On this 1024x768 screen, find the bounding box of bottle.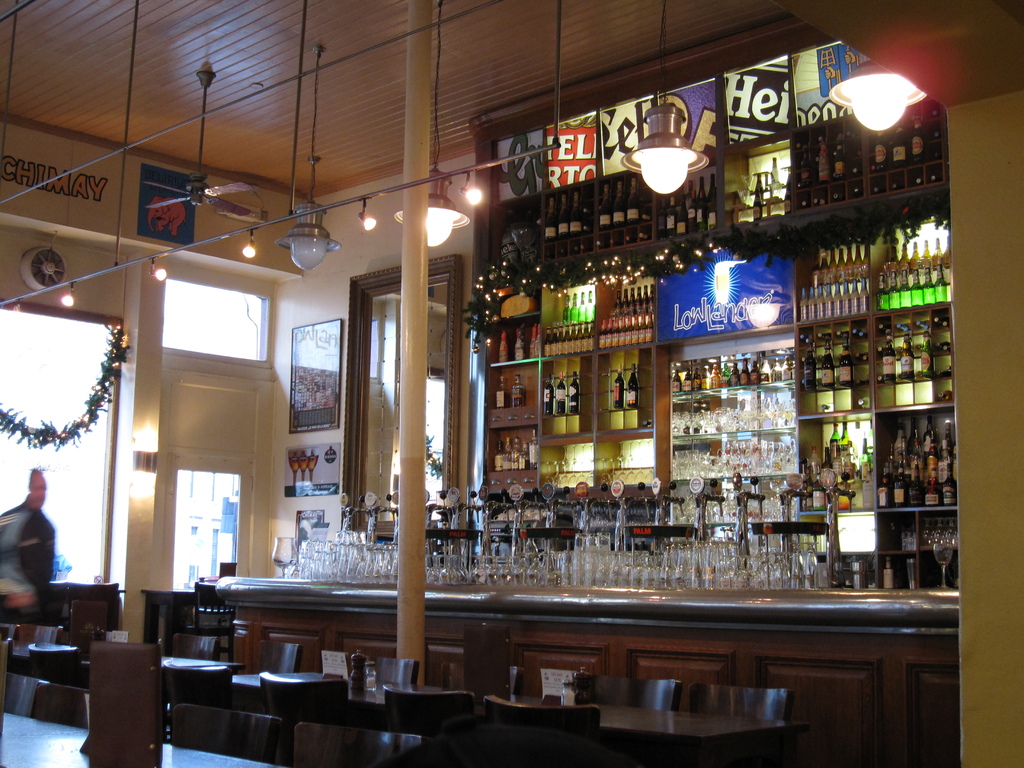
Bounding box: left=797, top=331, right=809, bottom=346.
